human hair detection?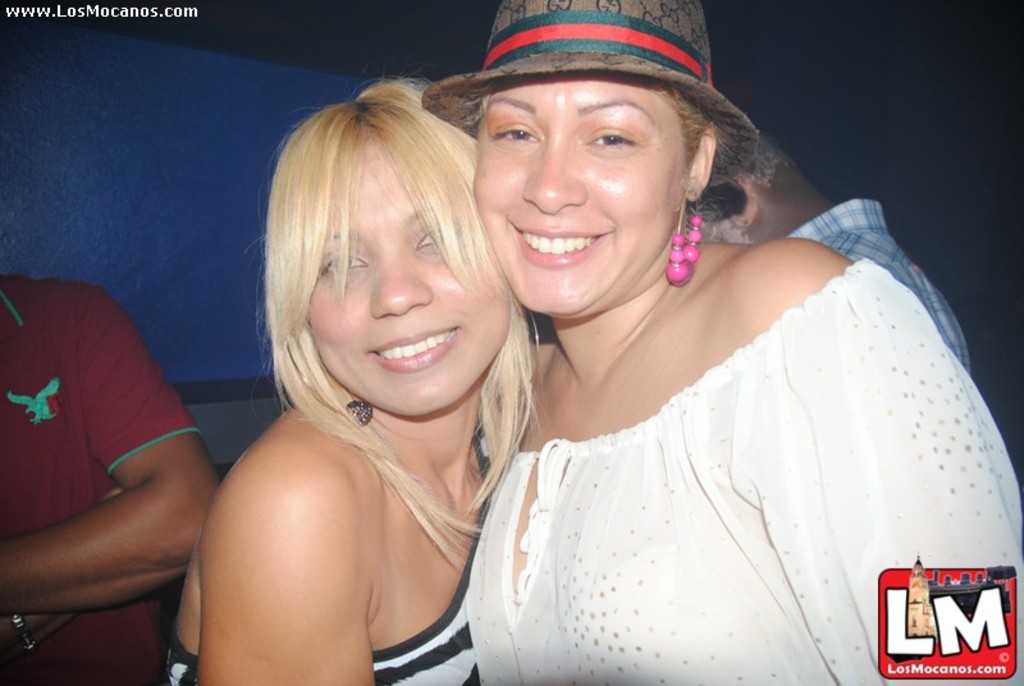
select_region(470, 84, 739, 239)
